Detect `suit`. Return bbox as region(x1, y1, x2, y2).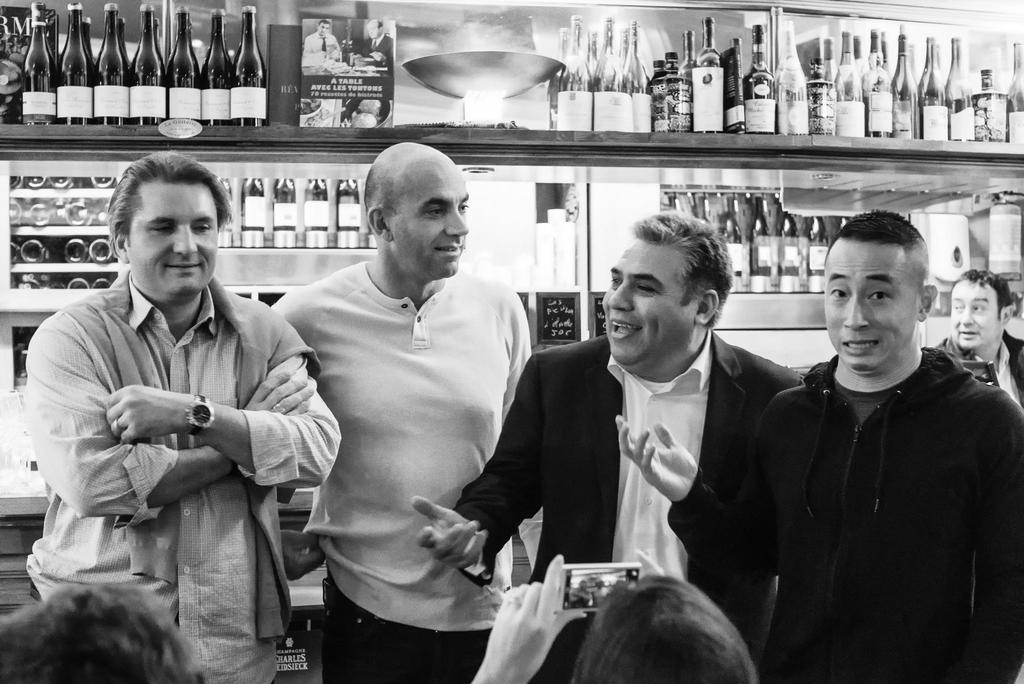
region(452, 336, 810, 680).
